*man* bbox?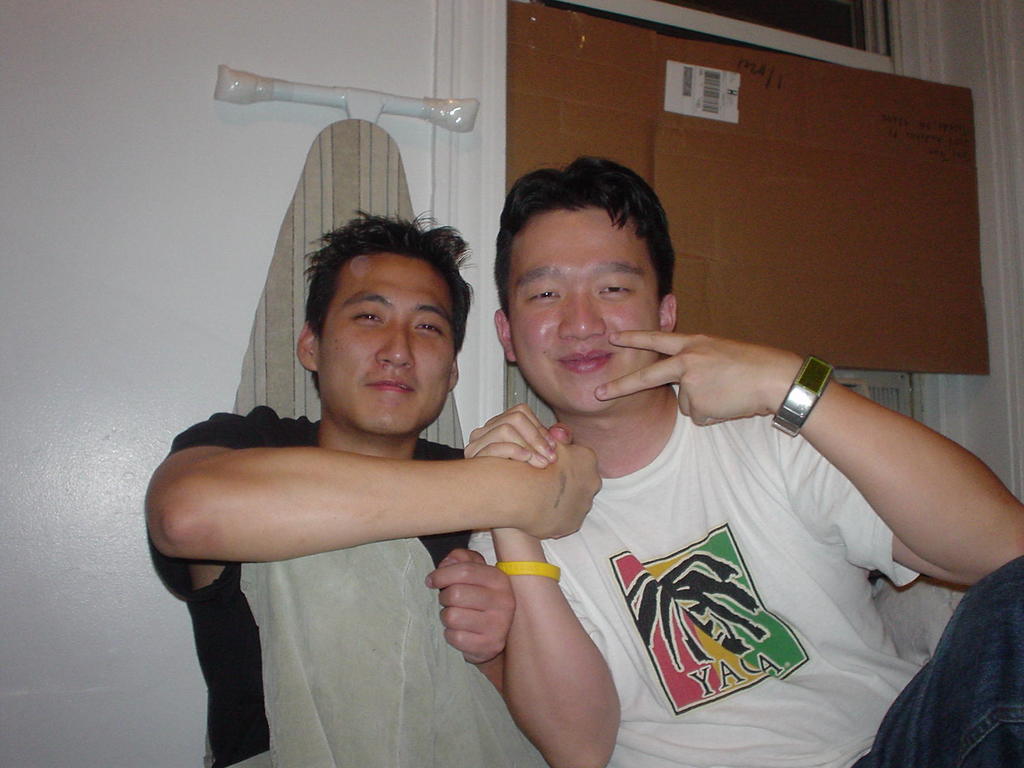
crop(138, 204, 627, 767)
